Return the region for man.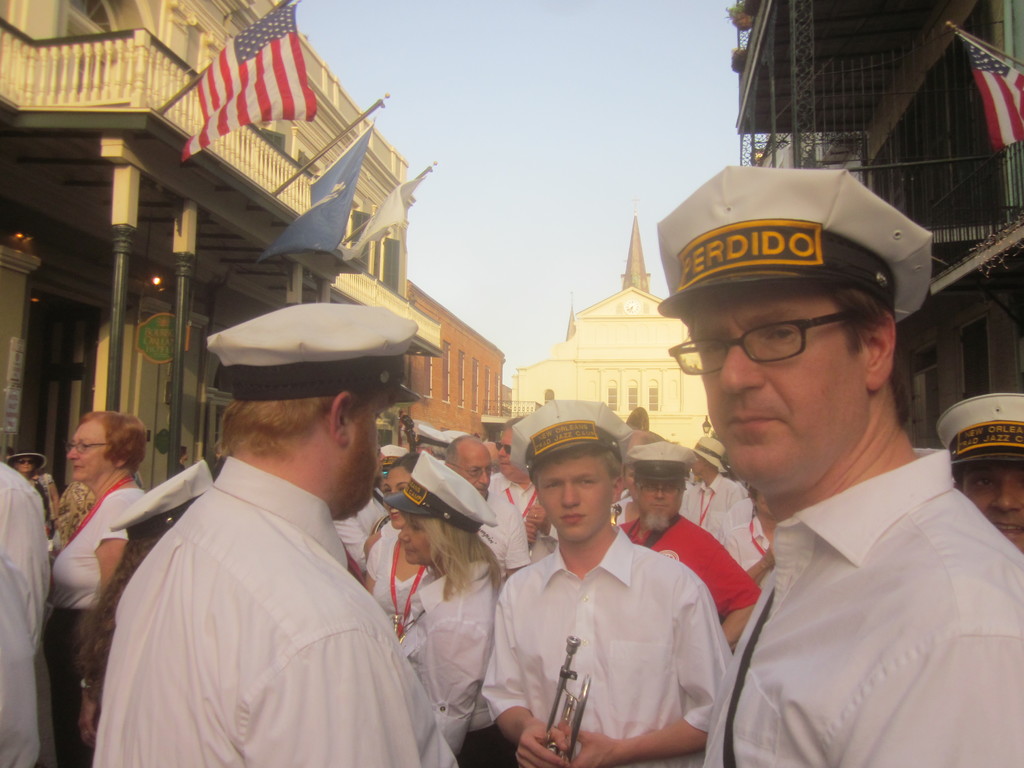
crop(935, 387, 1023, 538).
